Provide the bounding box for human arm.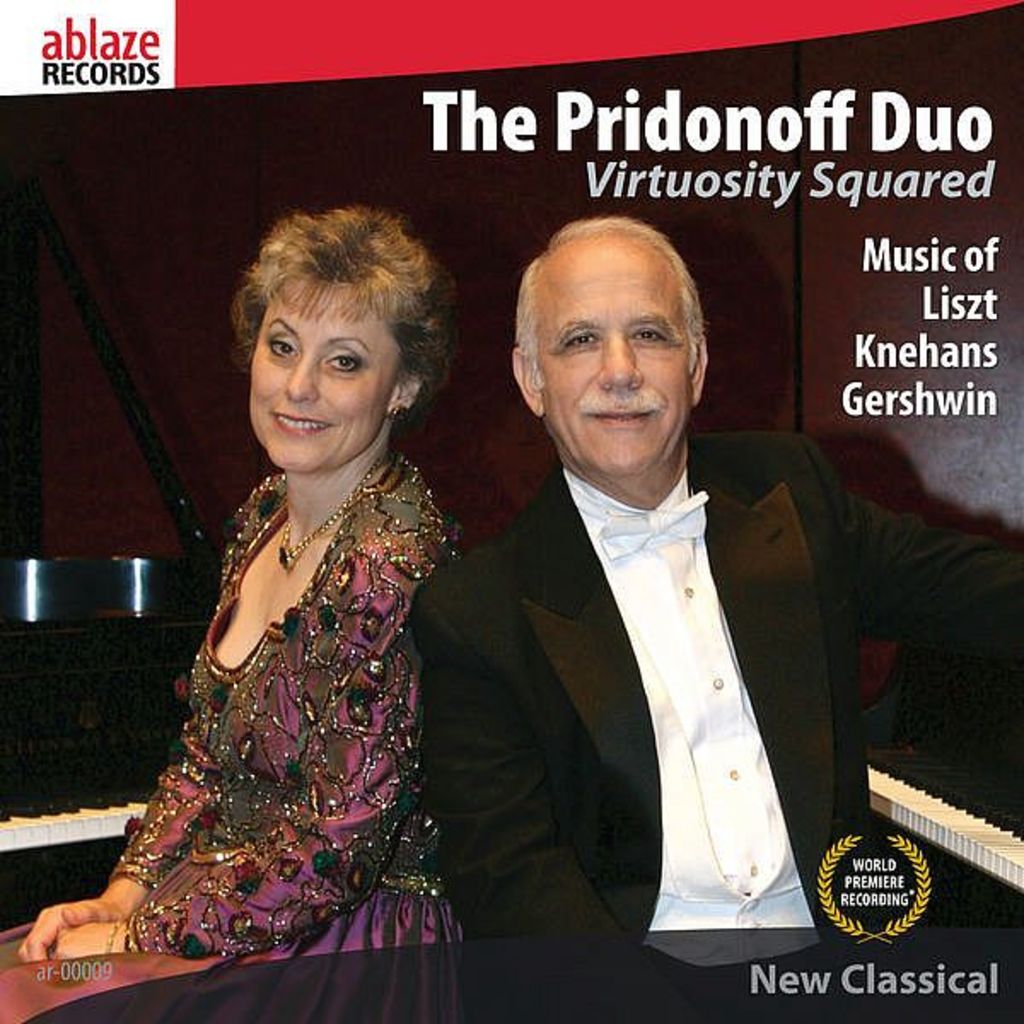
{"left": 22, "top": 483, "right": 270, "bottom": 961}.
